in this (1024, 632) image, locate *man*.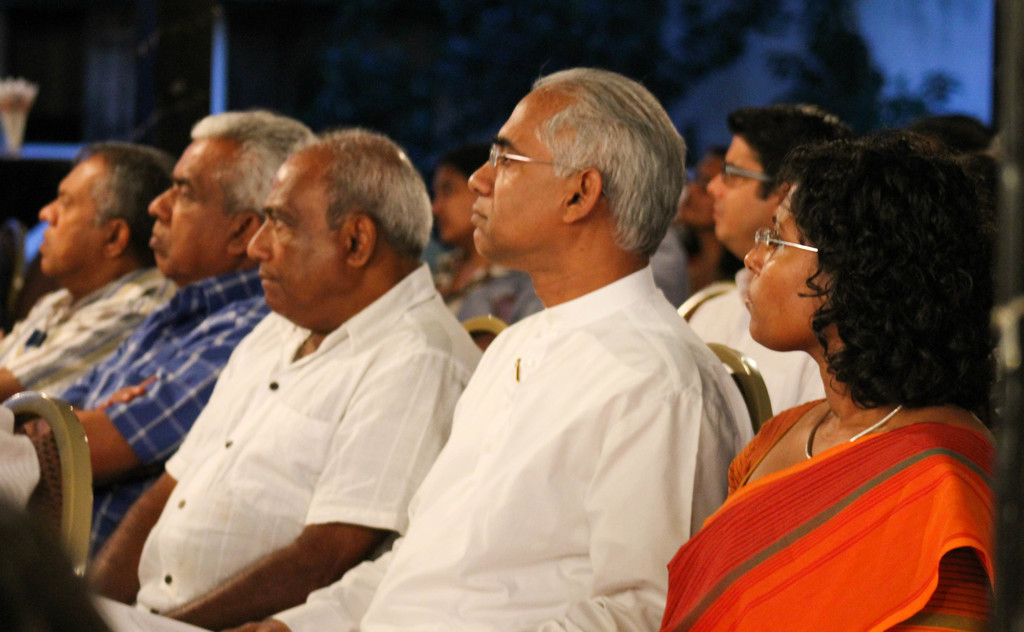
Bounding box: <box>0,142,178,392</box>.
